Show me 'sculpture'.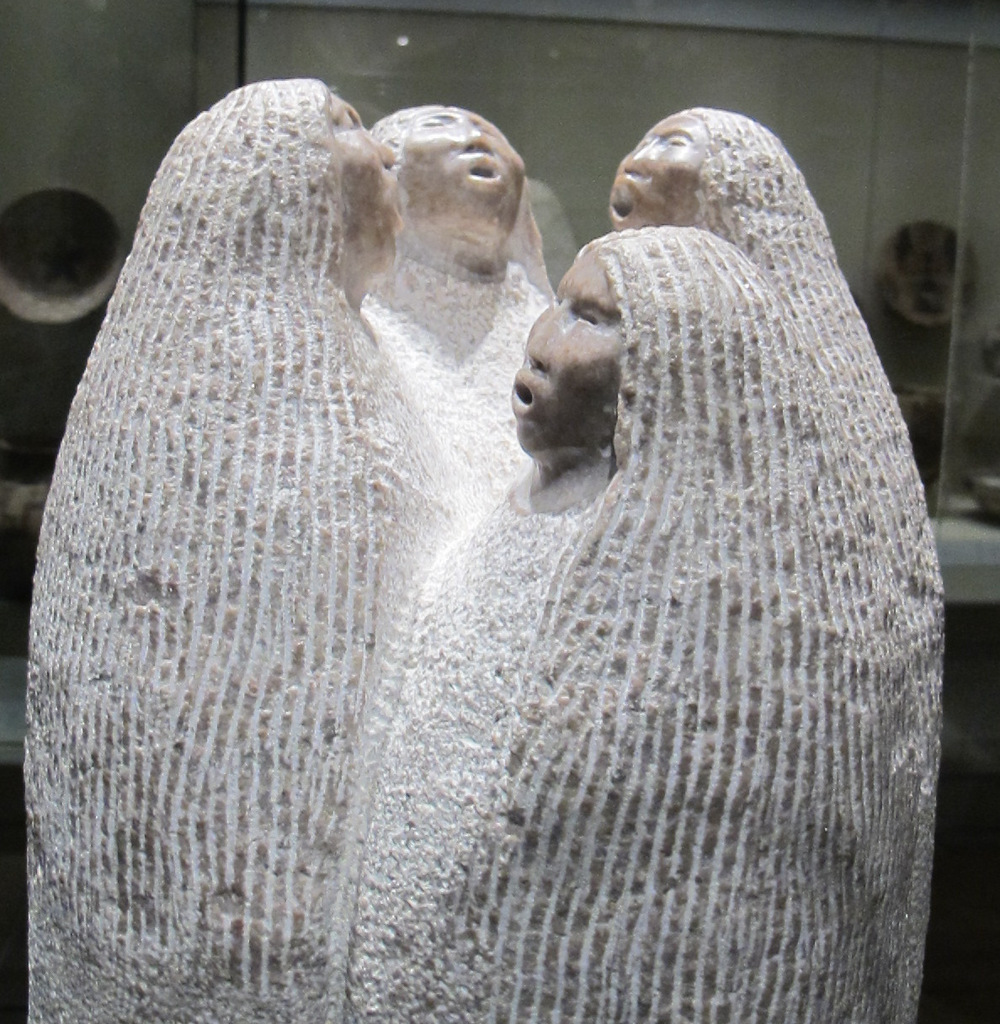
'sculpture' is here: rect(609, 105, 869, 353).
